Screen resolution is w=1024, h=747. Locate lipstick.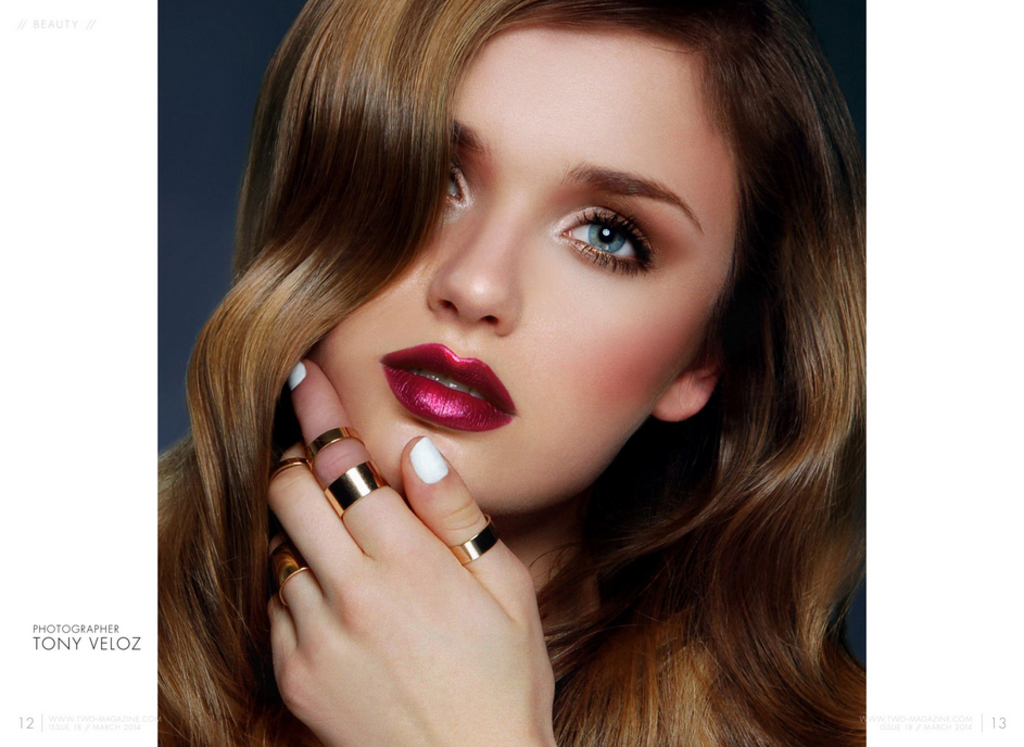
<bbox>382, 341, 517, 434</bbox>.
